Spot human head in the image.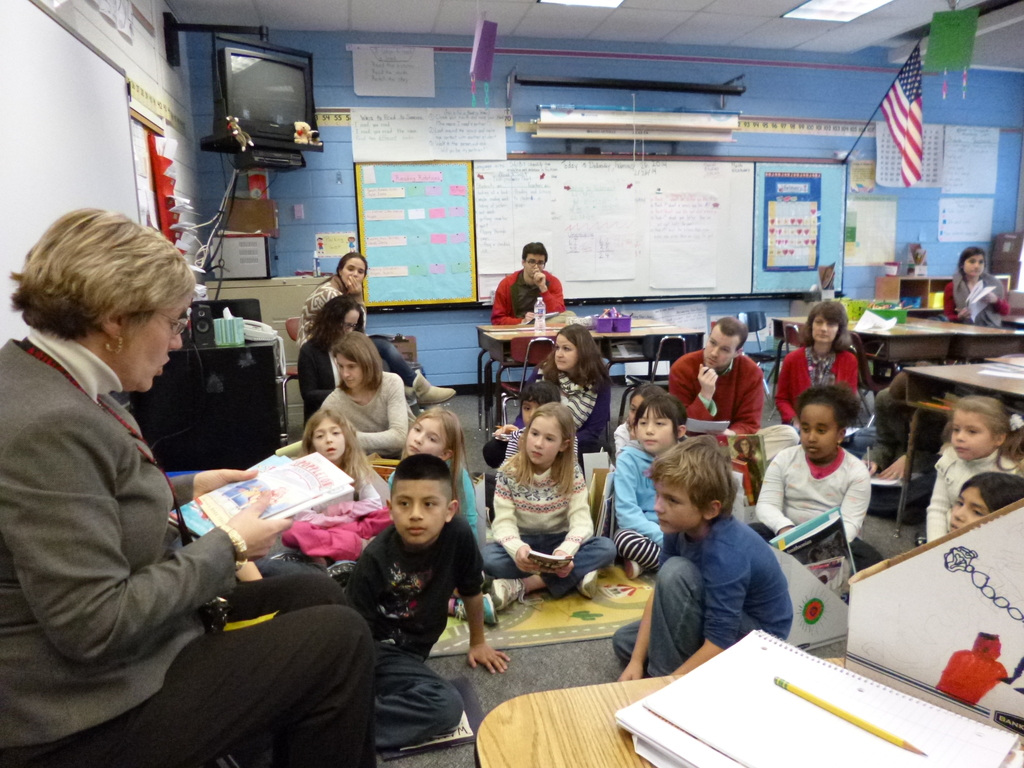
human head found at 522,377,557,428.
